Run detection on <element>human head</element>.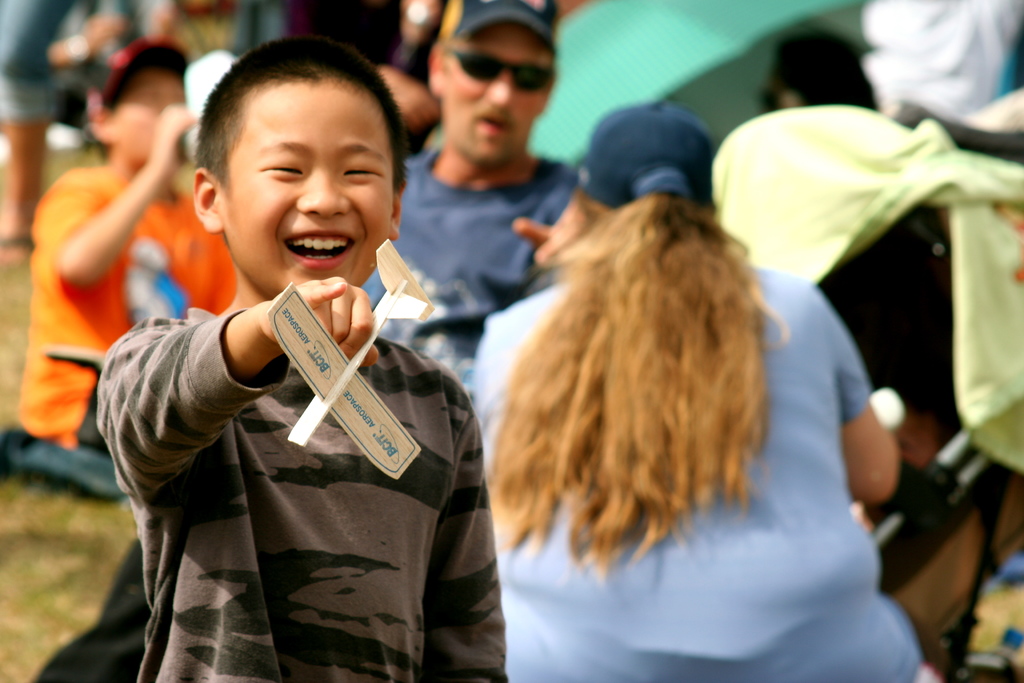
Result: [578, 109, 715, 238].
